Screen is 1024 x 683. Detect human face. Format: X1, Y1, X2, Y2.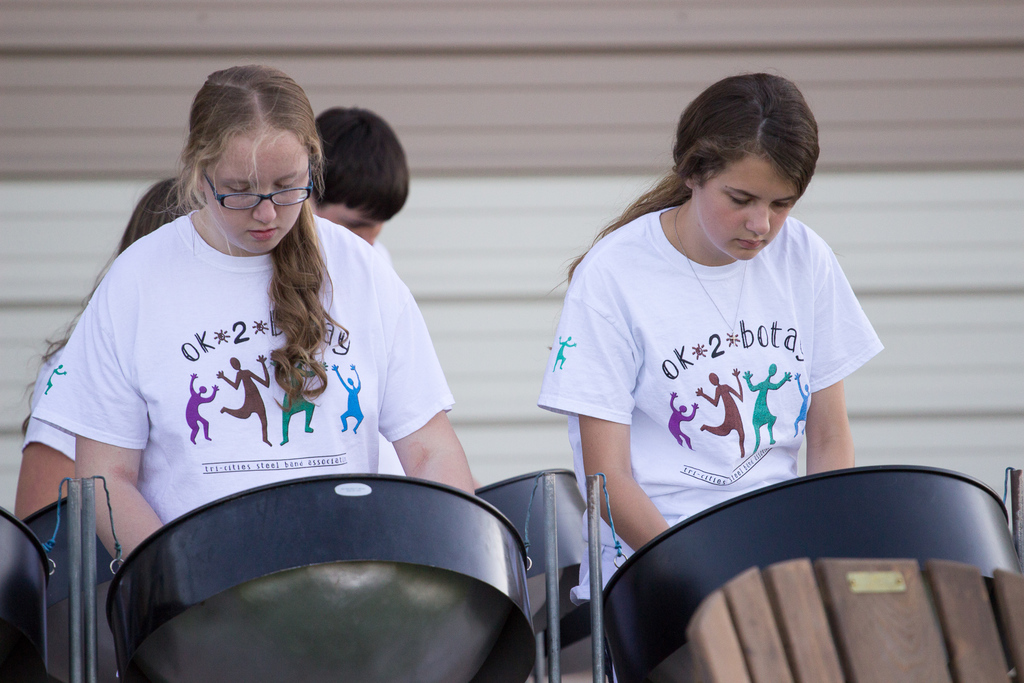
327, 205, 386, 251.
